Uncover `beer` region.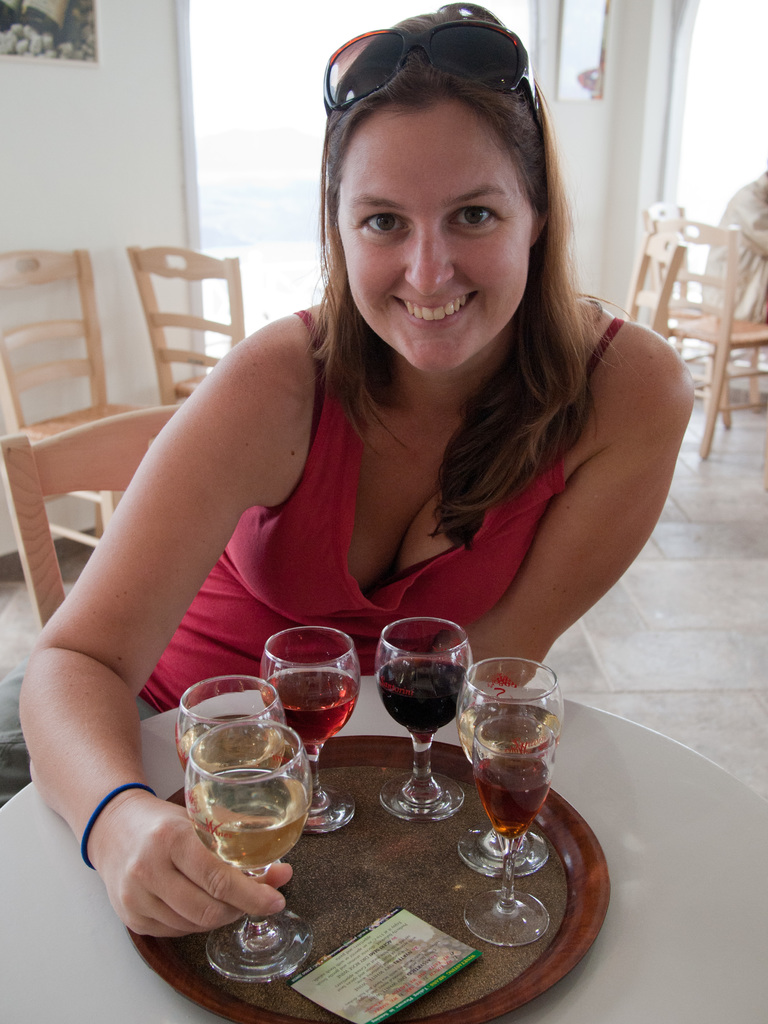
Uncovered: l=432, t=655, r=570, b=774.
